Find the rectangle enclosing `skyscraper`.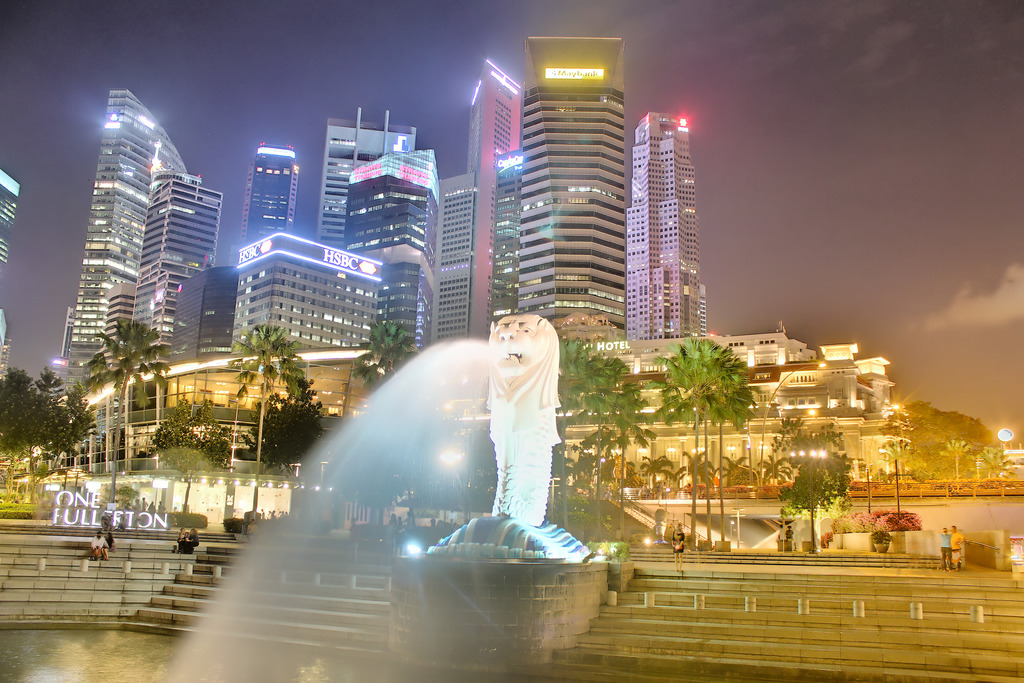
BBox(230, 234, 390, 361).
